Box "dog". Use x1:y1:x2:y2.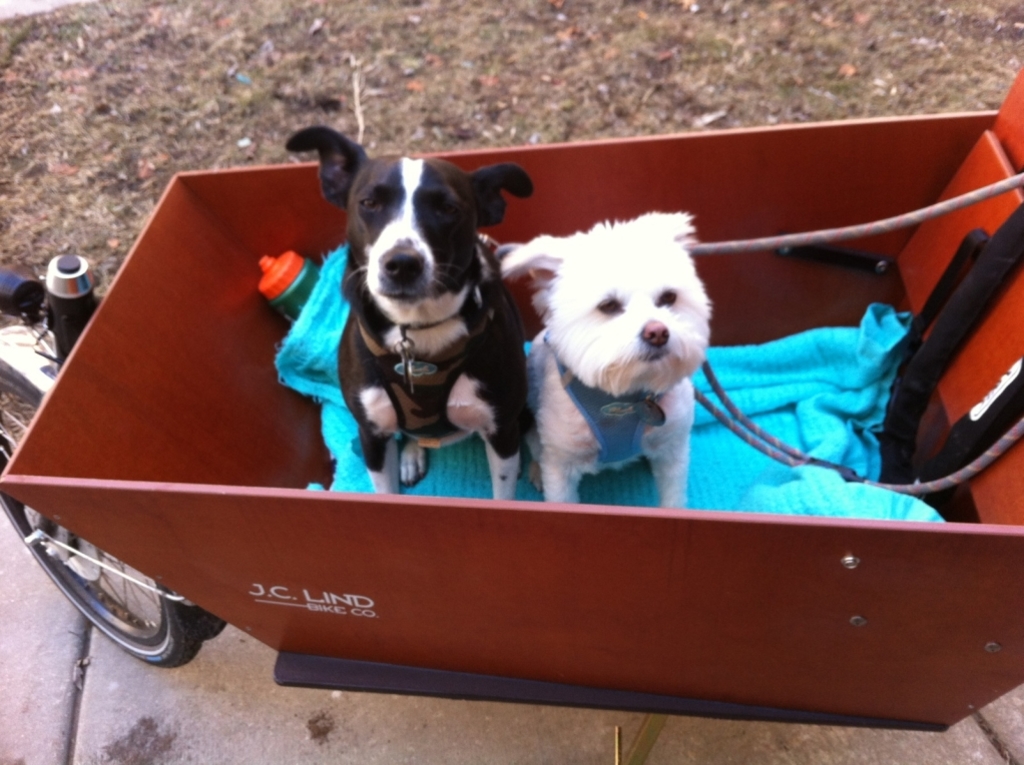
283:126:537:501.
